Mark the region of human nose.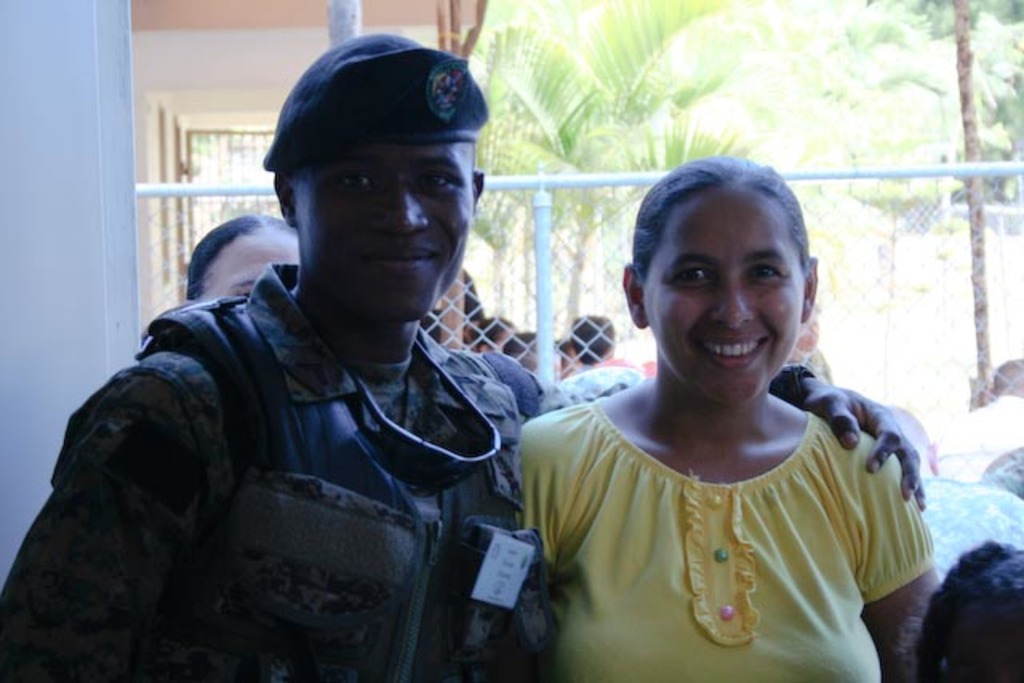
Region: 712, 275, 757, 334.
